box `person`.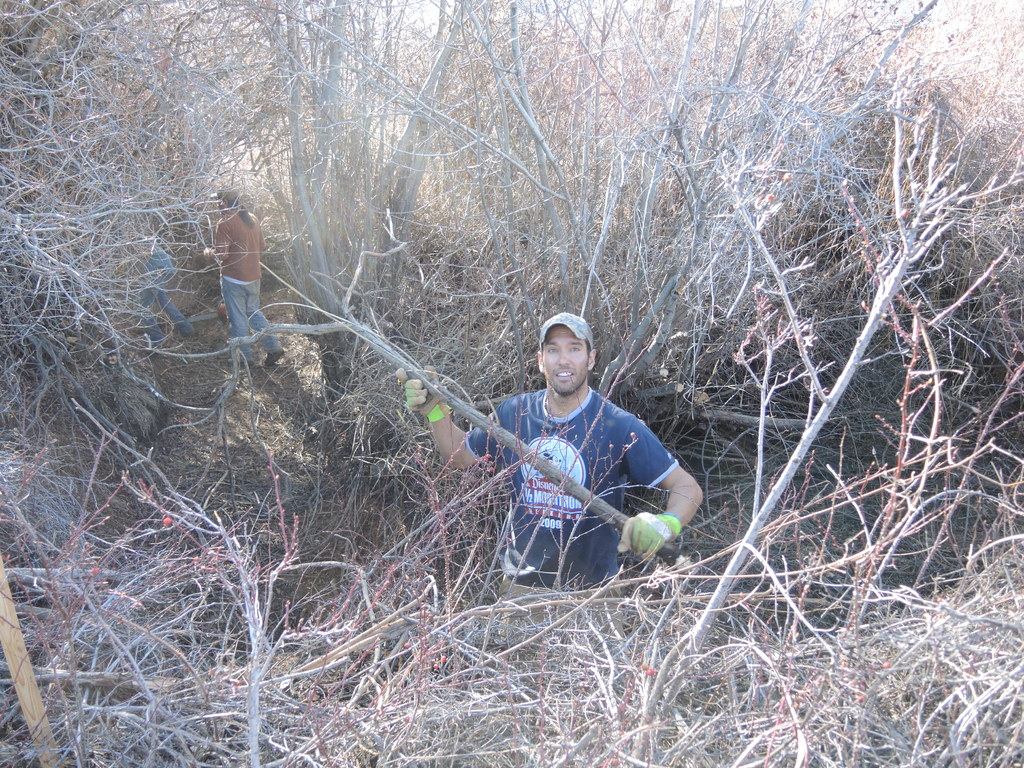
123 232 198 351.
